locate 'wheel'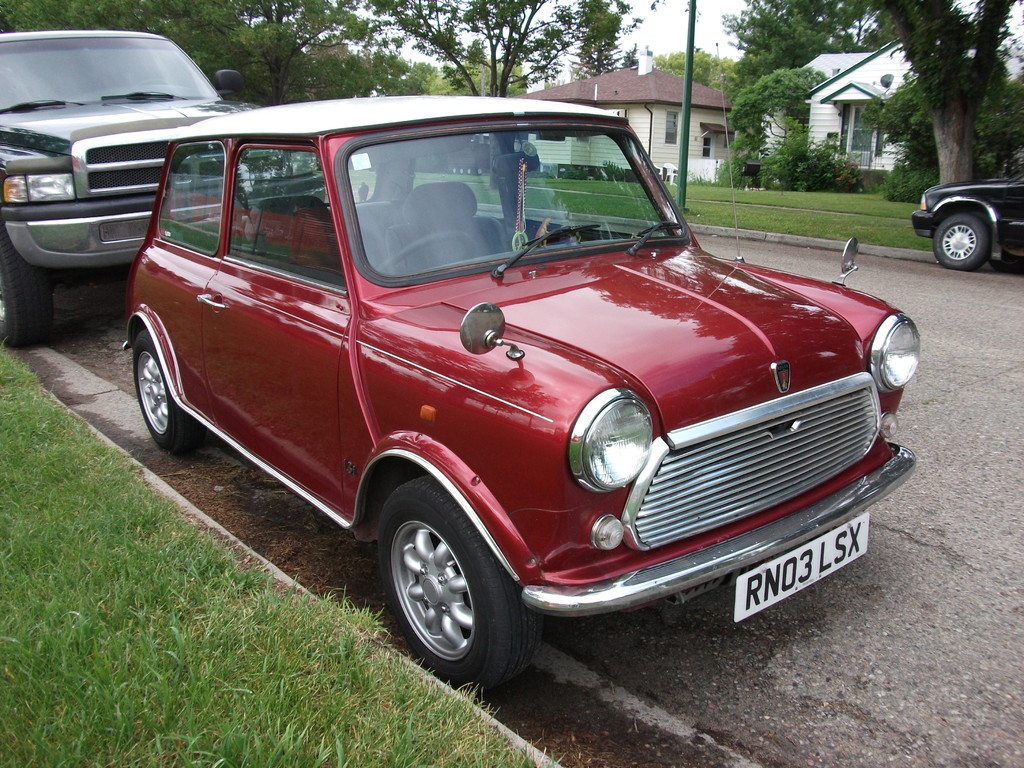
l=0, t=223, r=54, b=351
